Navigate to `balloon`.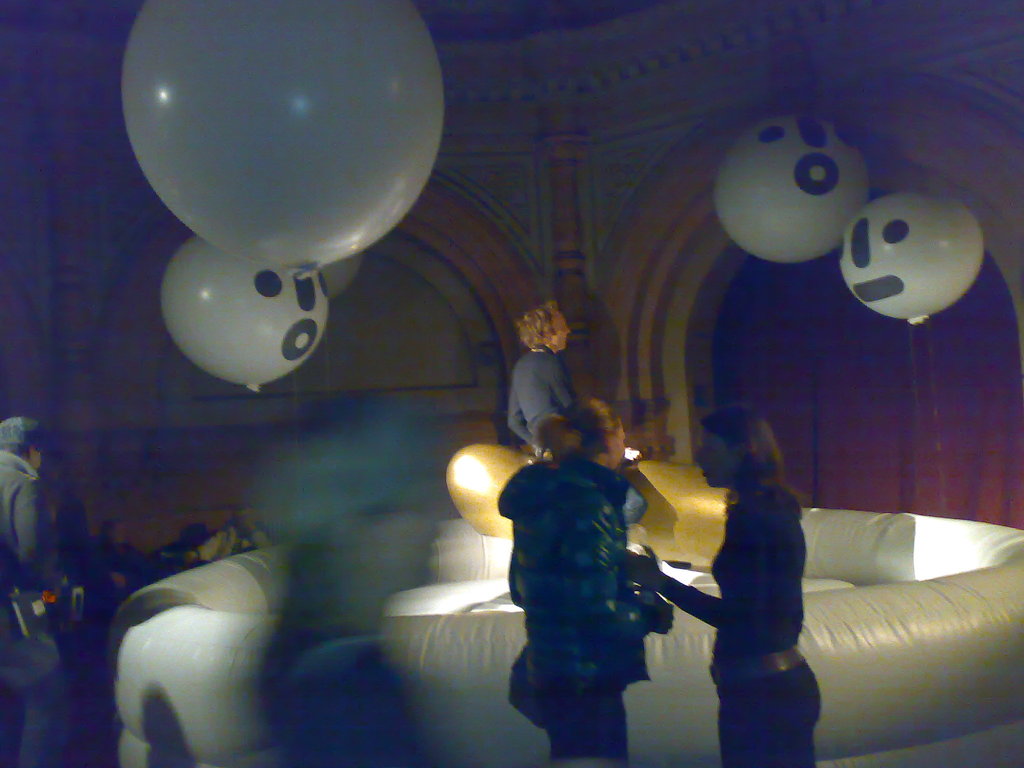
Navigation target: rect(158, 233, 332, 388).
